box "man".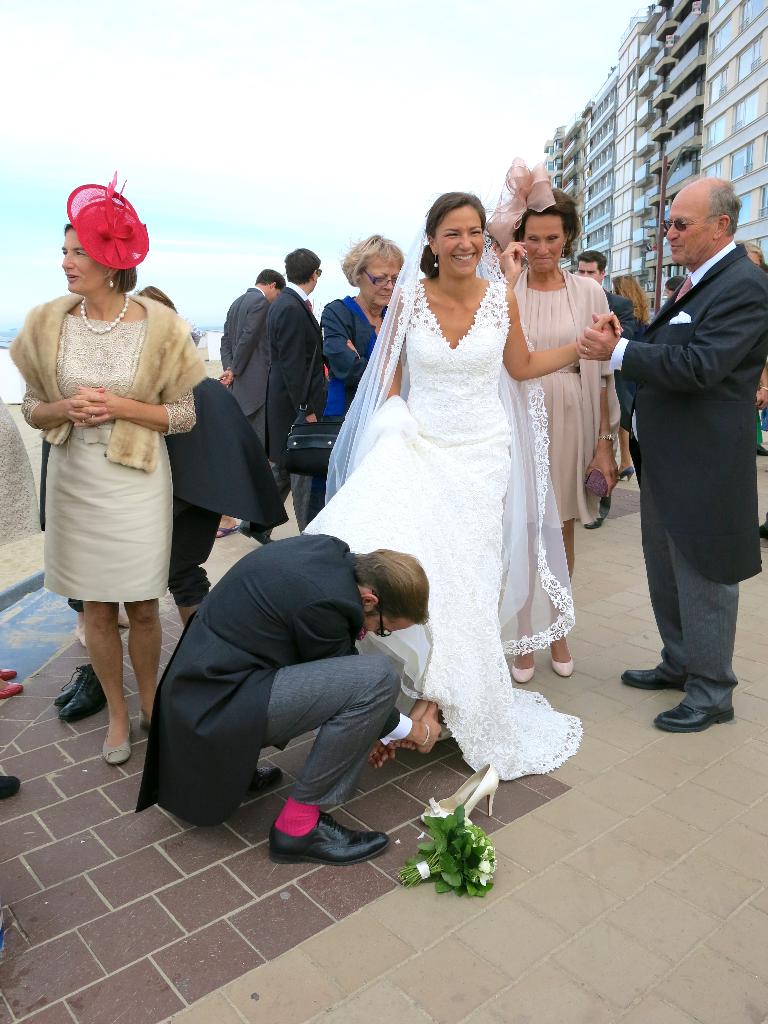
{"x1": 272, "y1": 248, "x2": 330, "y2": 488}.
